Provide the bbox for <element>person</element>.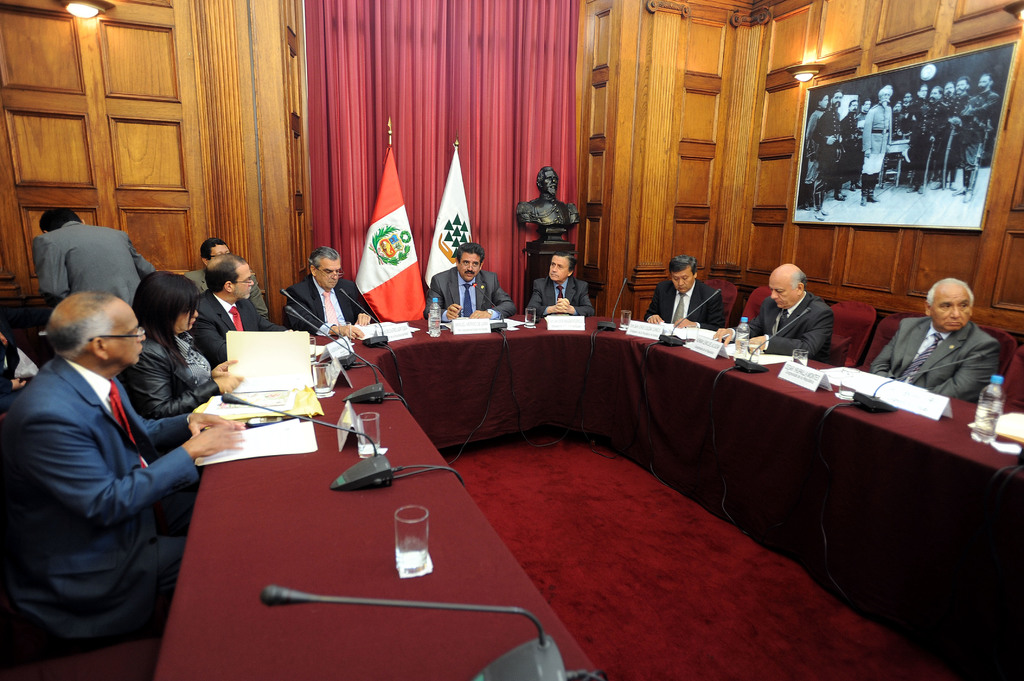
bbox=(424, 246, 515, 324).
